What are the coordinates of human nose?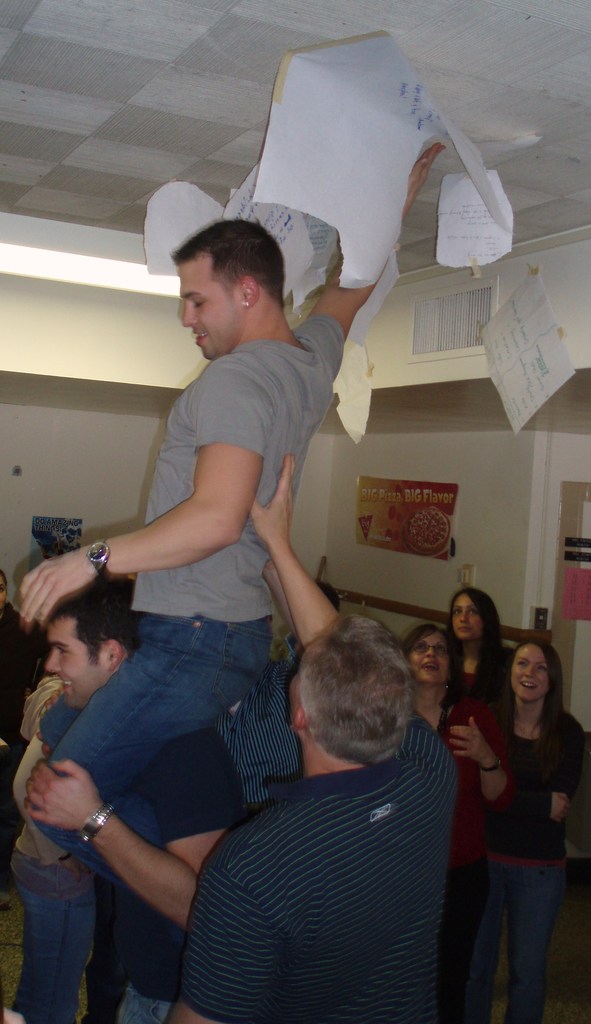
Rect(519, 668, 537, 680).
